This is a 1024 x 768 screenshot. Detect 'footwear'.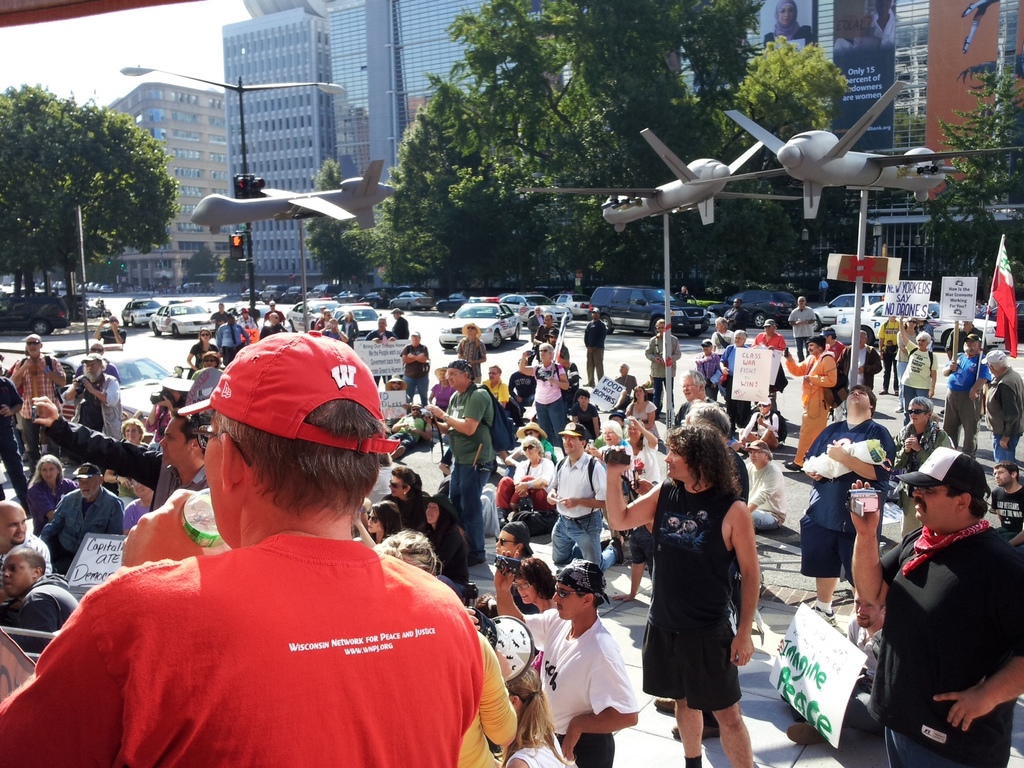
l=891, t=388, r=900, b=397.
